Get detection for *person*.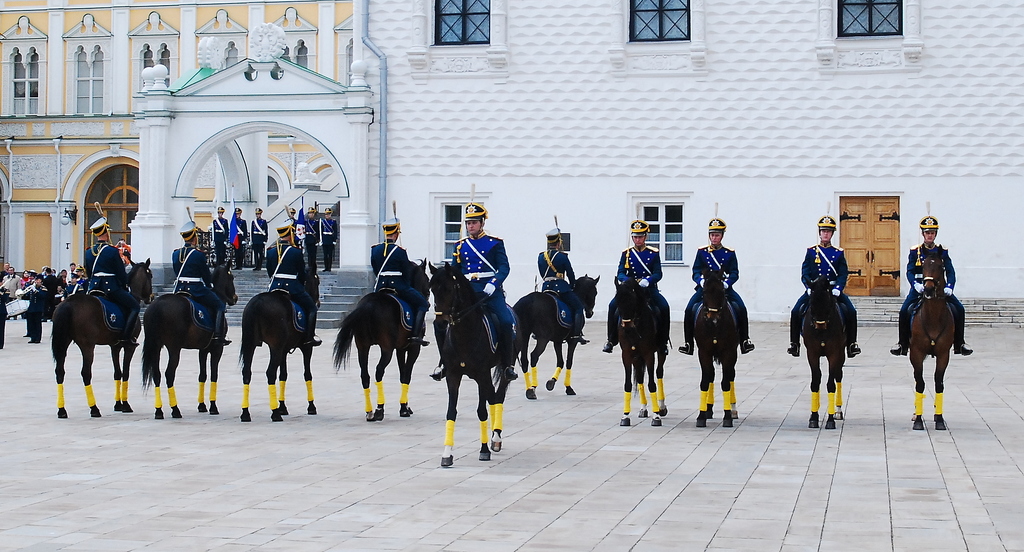
Detection: (81, 216, 138, 344).
